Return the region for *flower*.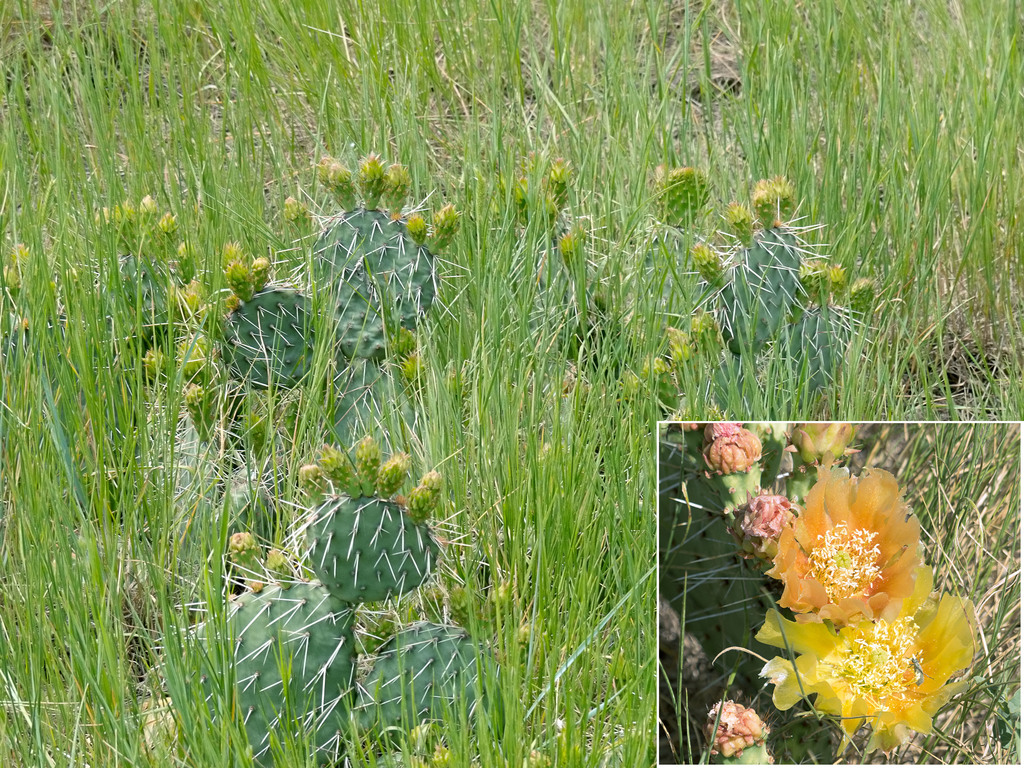
pyautogui.locateOnScreen(760, 591, 984, 759).
